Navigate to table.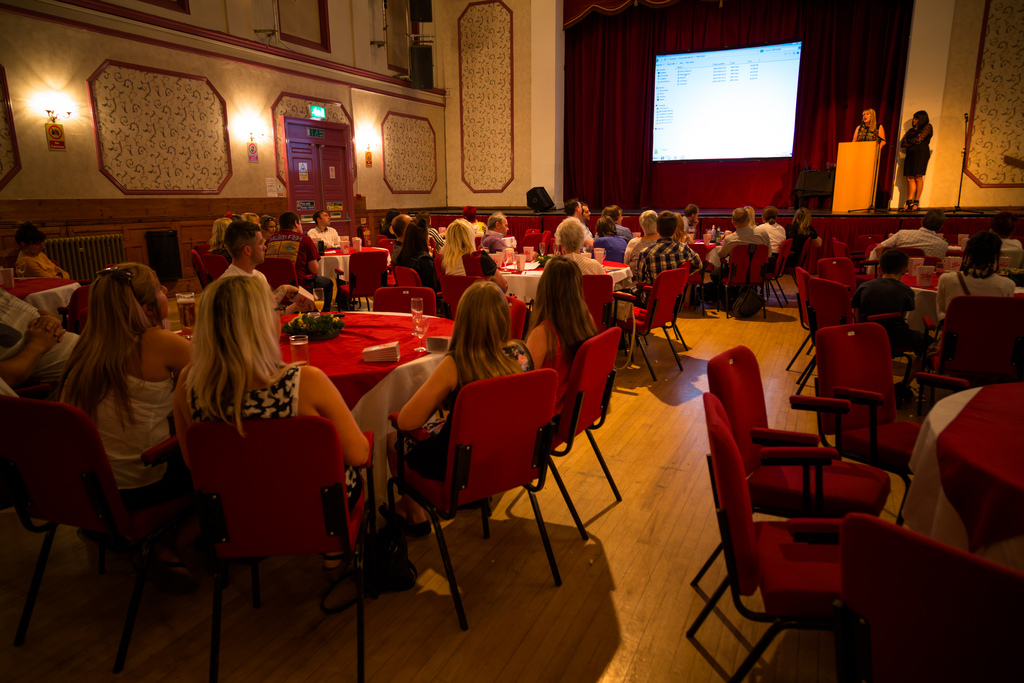
Navigation target: left=897, top=382, right=1023, bottom=577.
